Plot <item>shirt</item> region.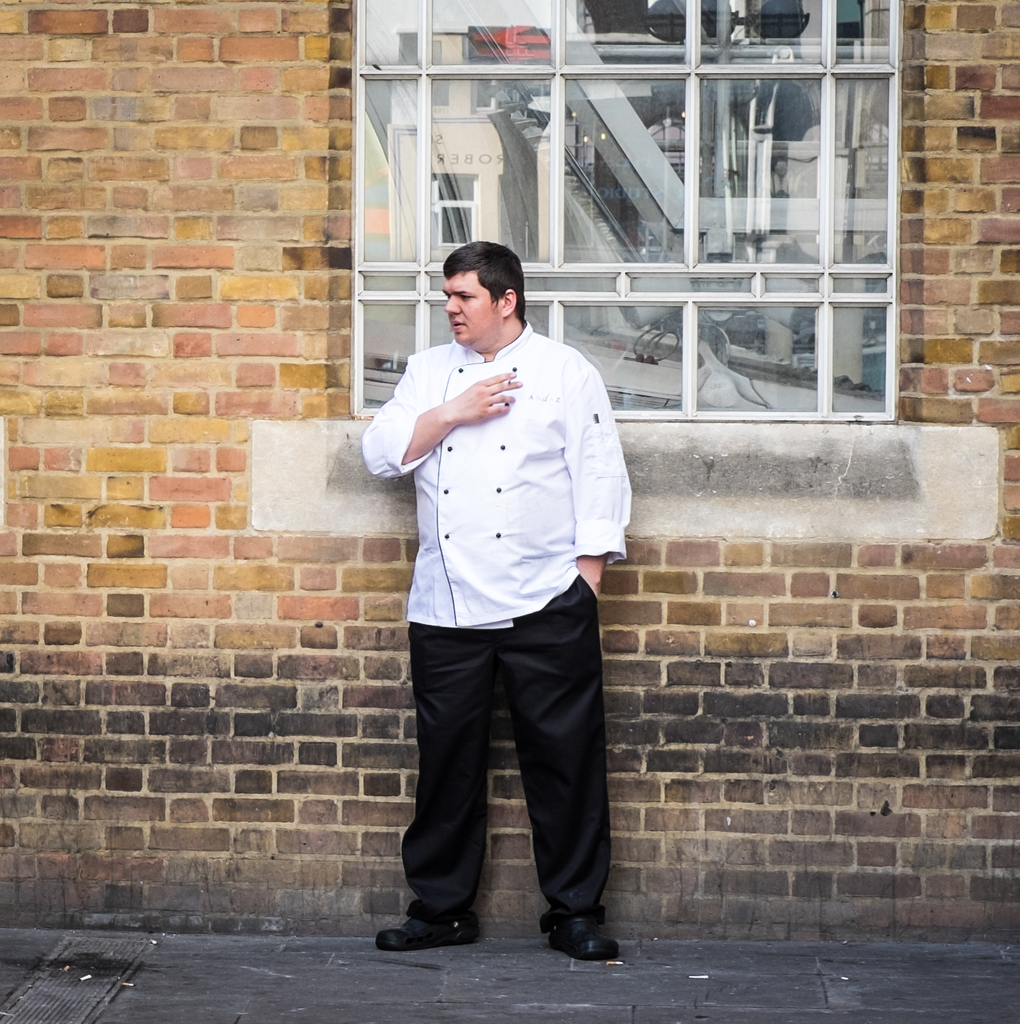
Plotted at (left=360, top=336, right=637, bottom=630).
